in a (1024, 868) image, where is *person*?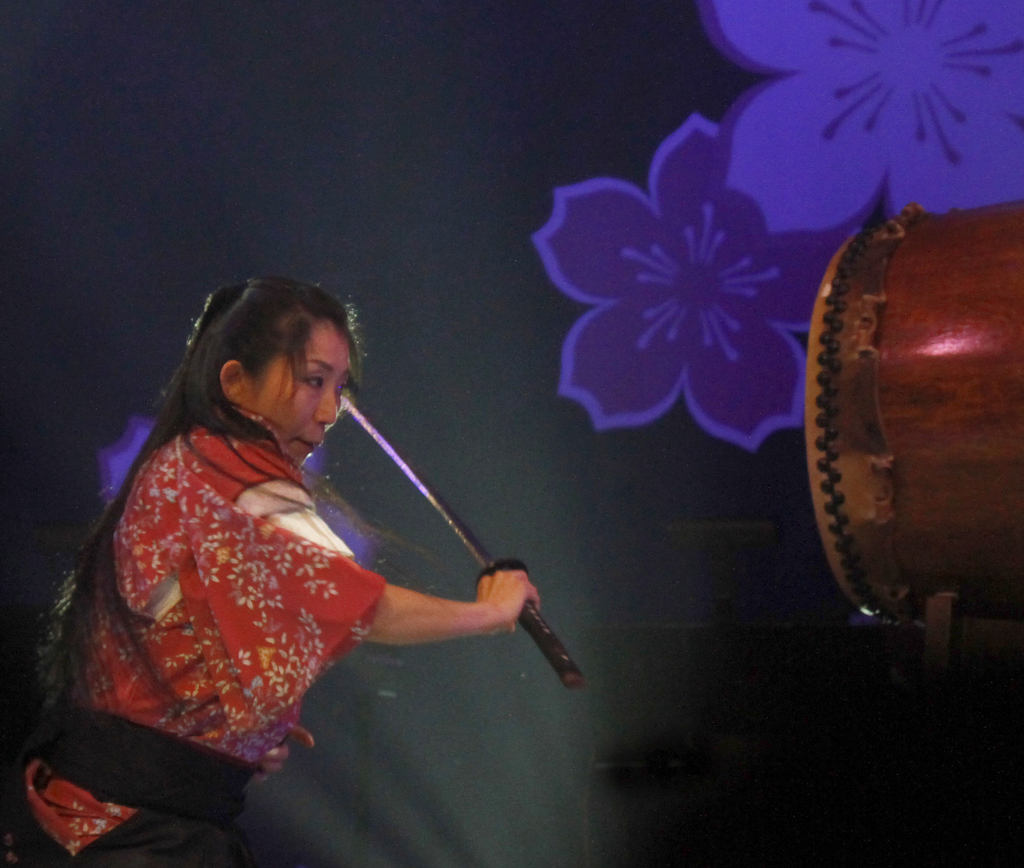
[x1=0, y1=253, x2=550, y2=864].
